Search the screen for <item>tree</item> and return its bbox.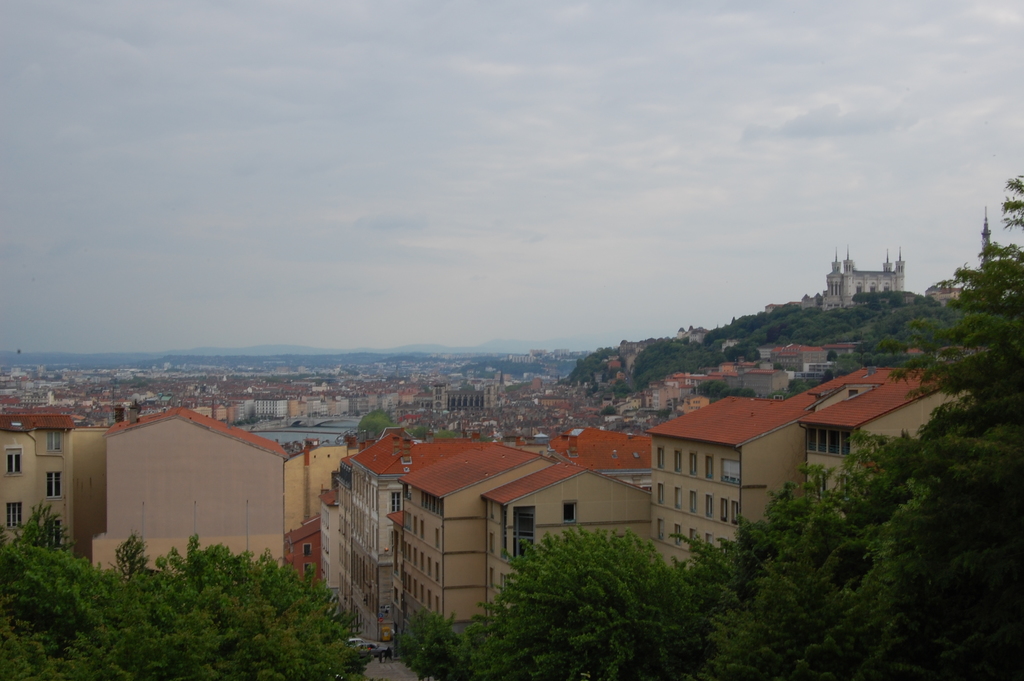
Found: box=[357, 406, 388, 441].
